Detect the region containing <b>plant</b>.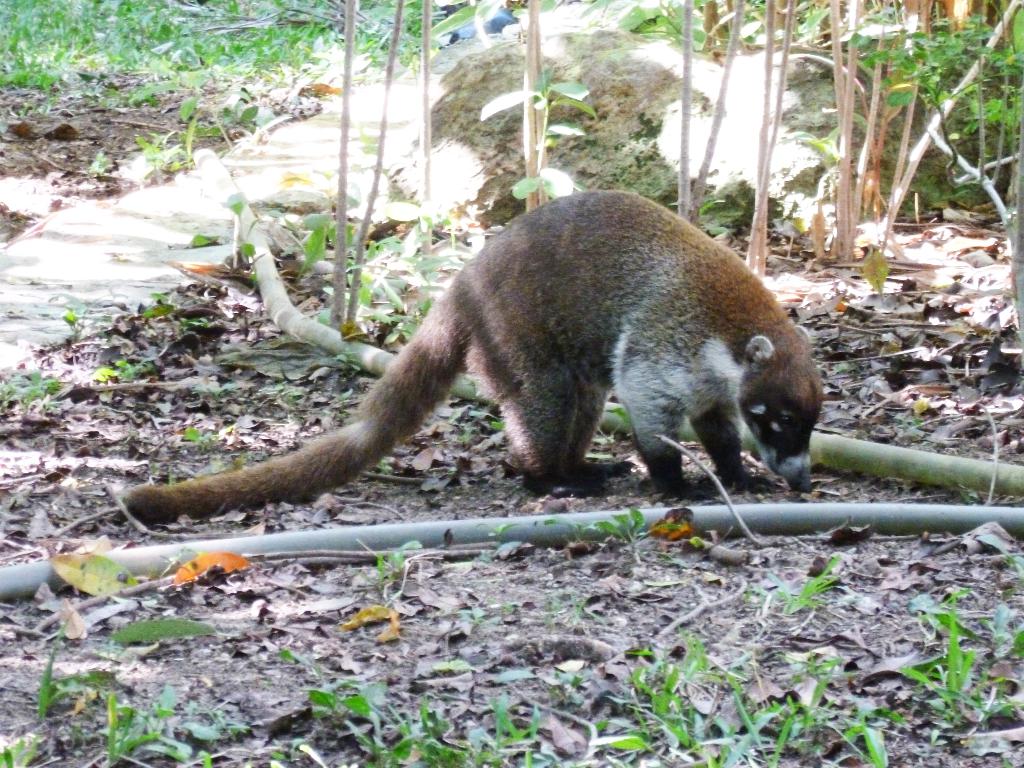
{"left": 0, "top": 365, "right": 56, "bottom": 419}.
